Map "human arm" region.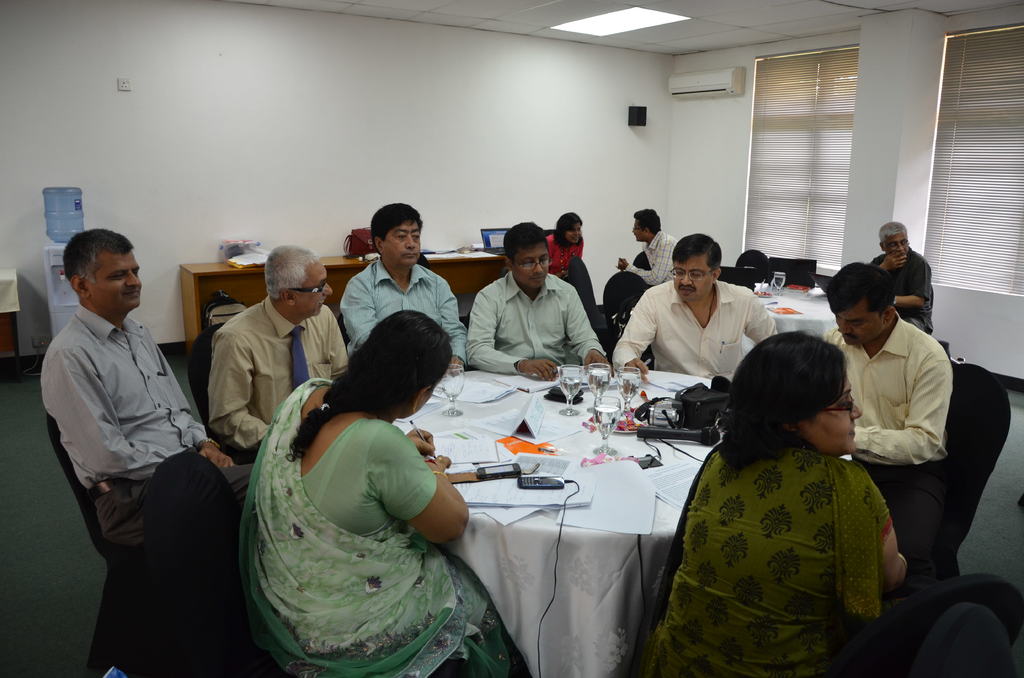
Mapped to <region>204, 339, 271, 454</region>.
